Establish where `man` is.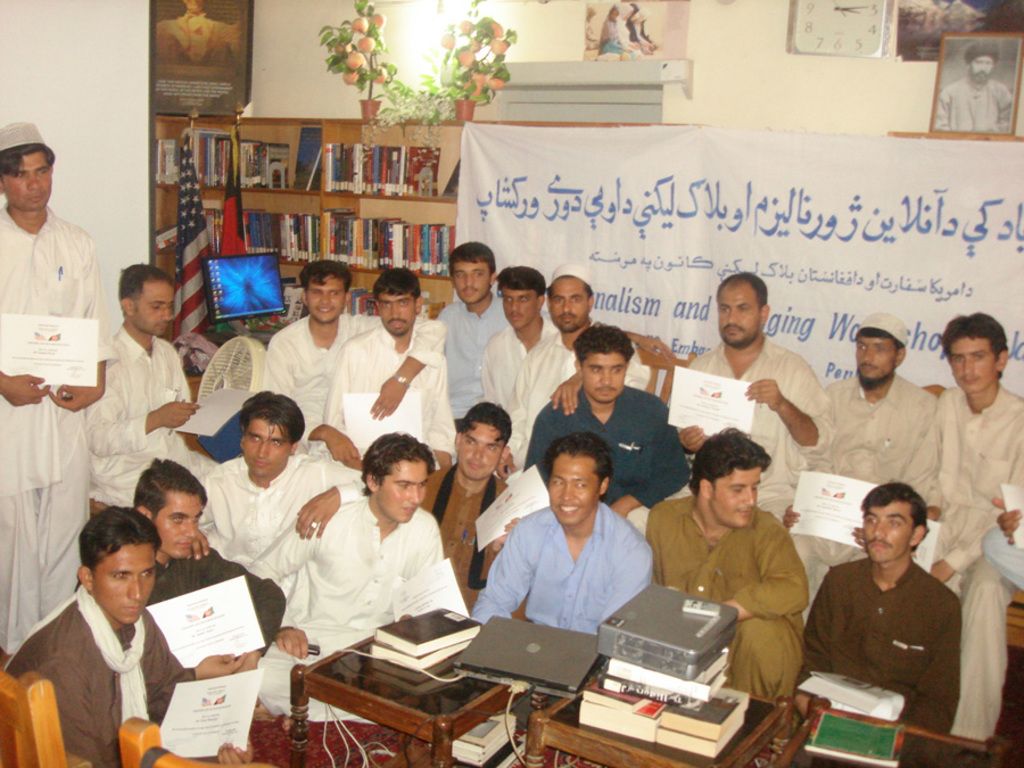
Established at detection(666, 264, 828, 531).
